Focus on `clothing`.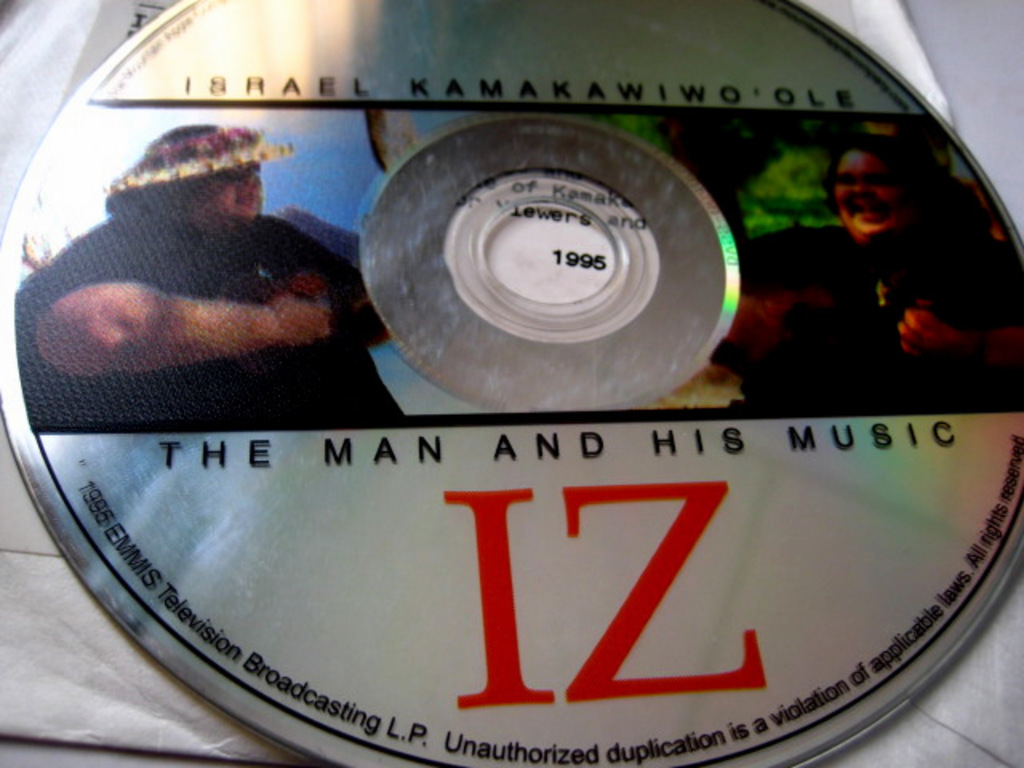
Focused at [46,125,389,422].
